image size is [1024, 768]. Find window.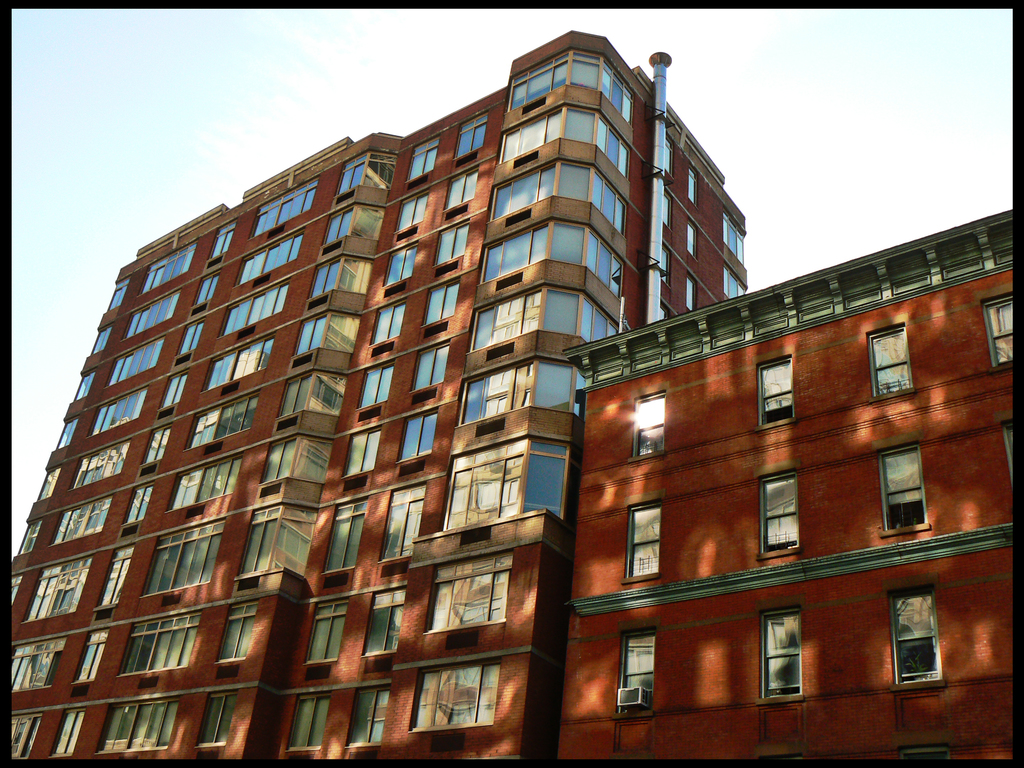
<region>722, 267, 746, 296</region>.
